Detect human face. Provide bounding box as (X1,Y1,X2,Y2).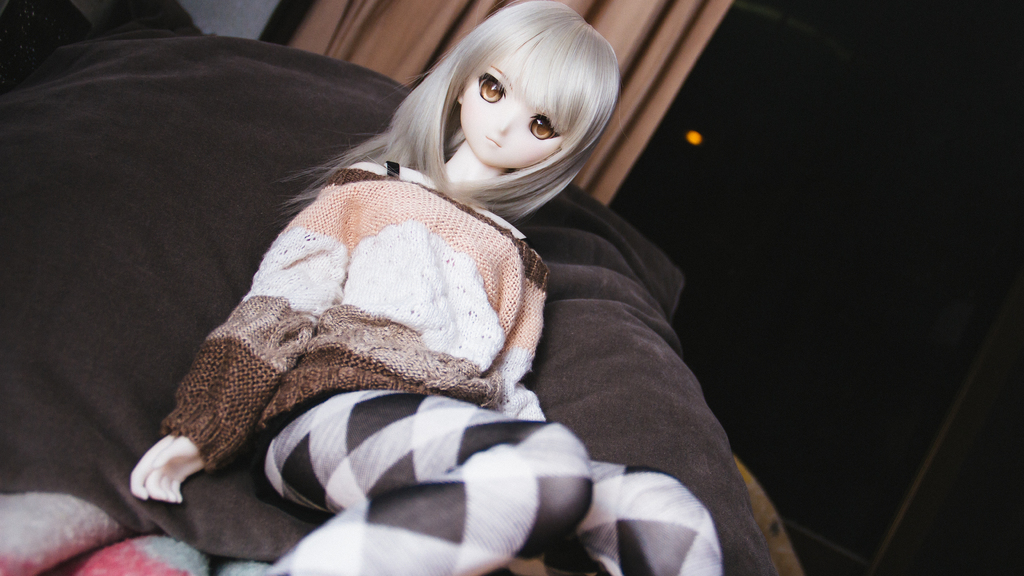
(458,56,564,169).
